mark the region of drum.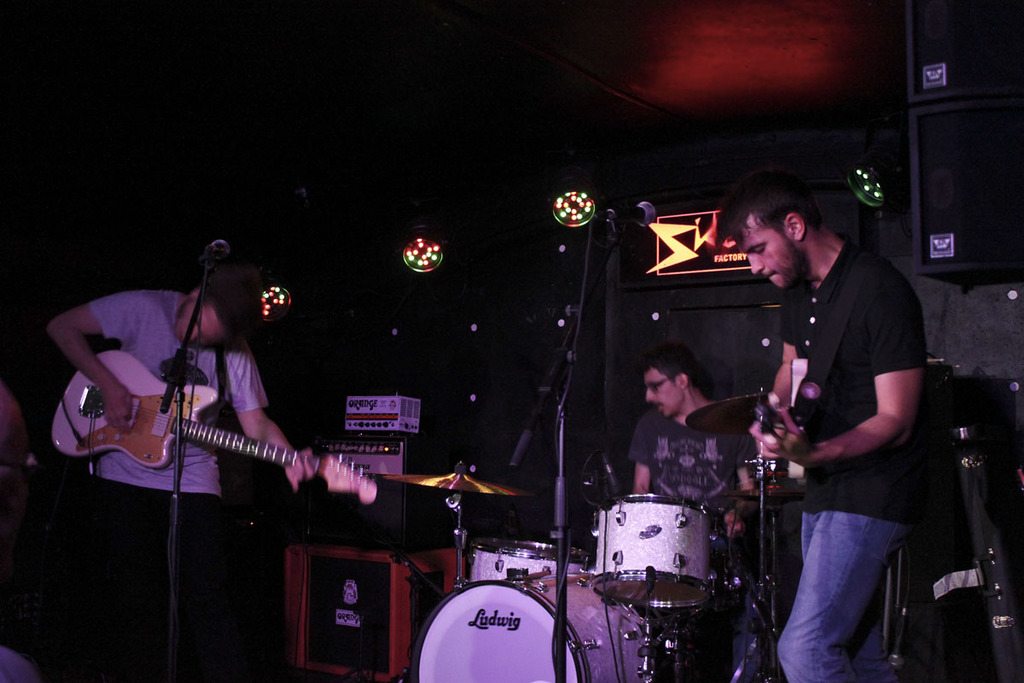
Region: 470, 540, 587, 585.
